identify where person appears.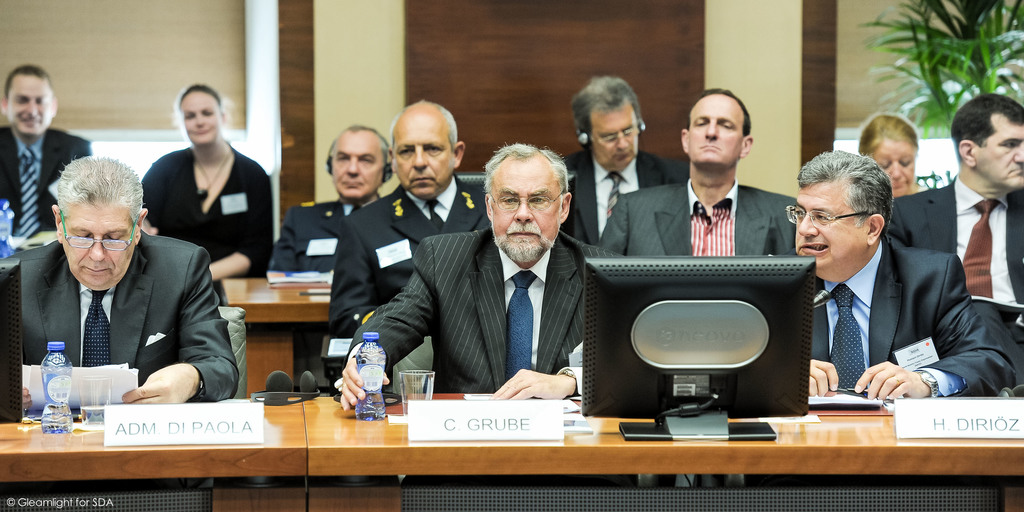
Appears at box(267, 121, 393, 275).
